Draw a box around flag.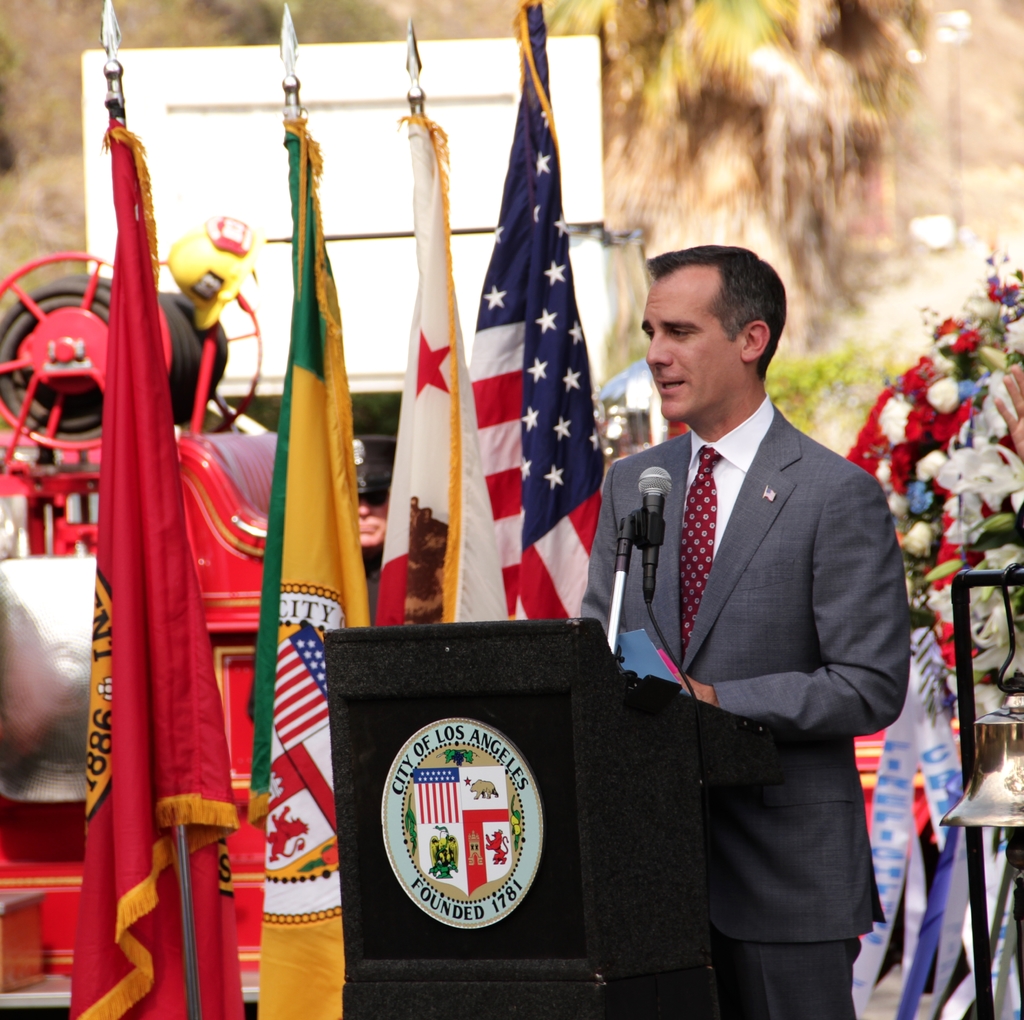
(369, 97, 476, 638).
